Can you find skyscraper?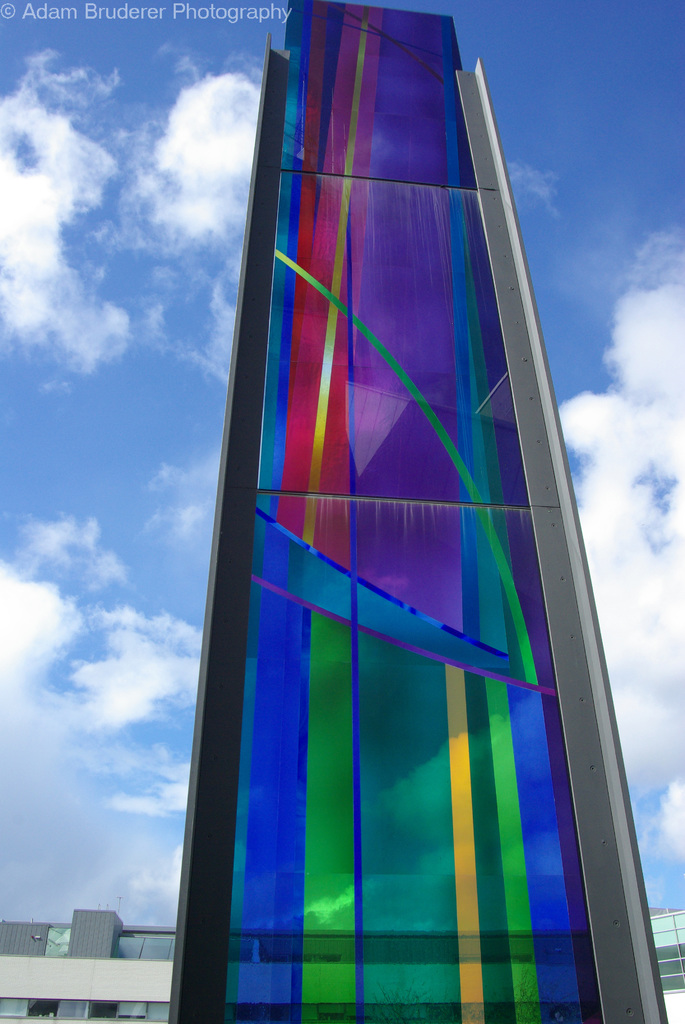
Yes, bounding box: left=161, top=0, right=645, bottom=989.
